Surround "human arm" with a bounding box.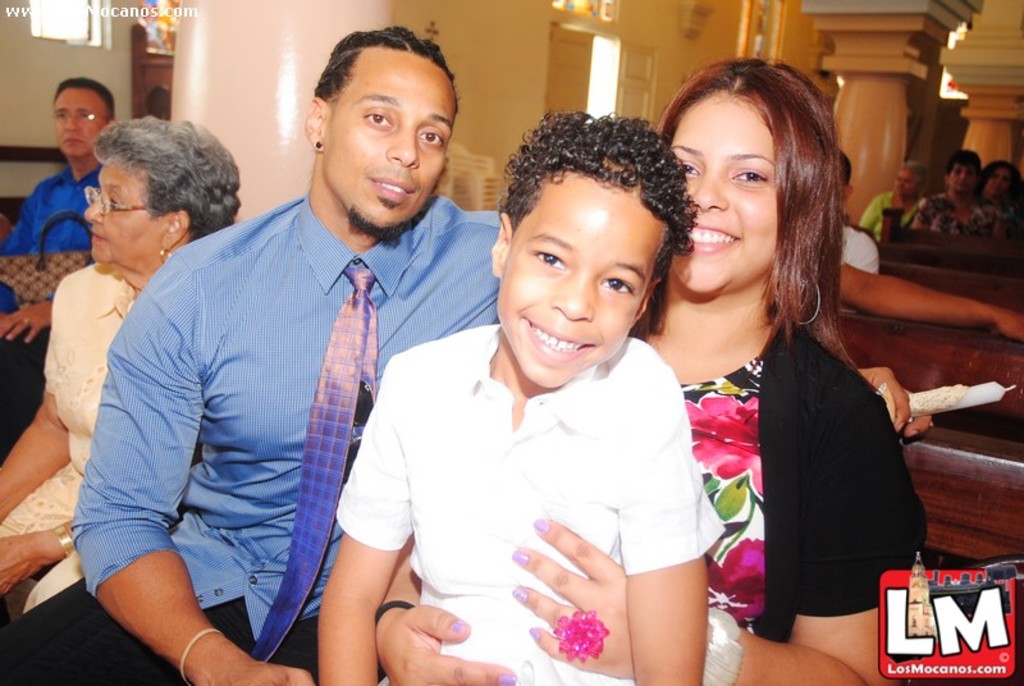
<region>1006, 203, 1020, 243</region>.
